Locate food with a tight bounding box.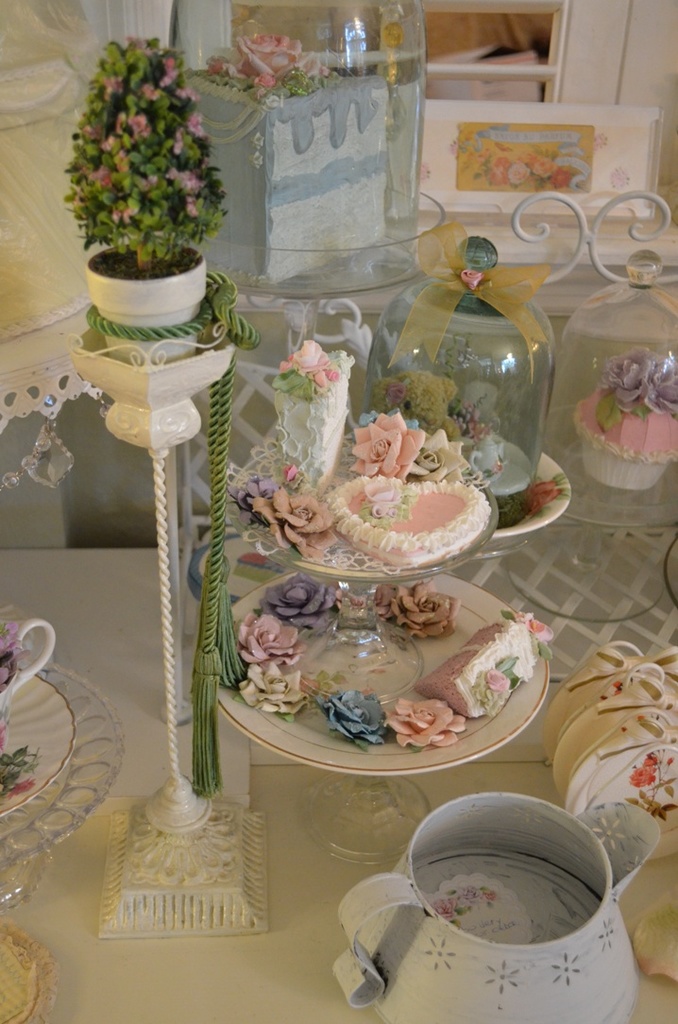
rect(185, 32, 390, 287).
